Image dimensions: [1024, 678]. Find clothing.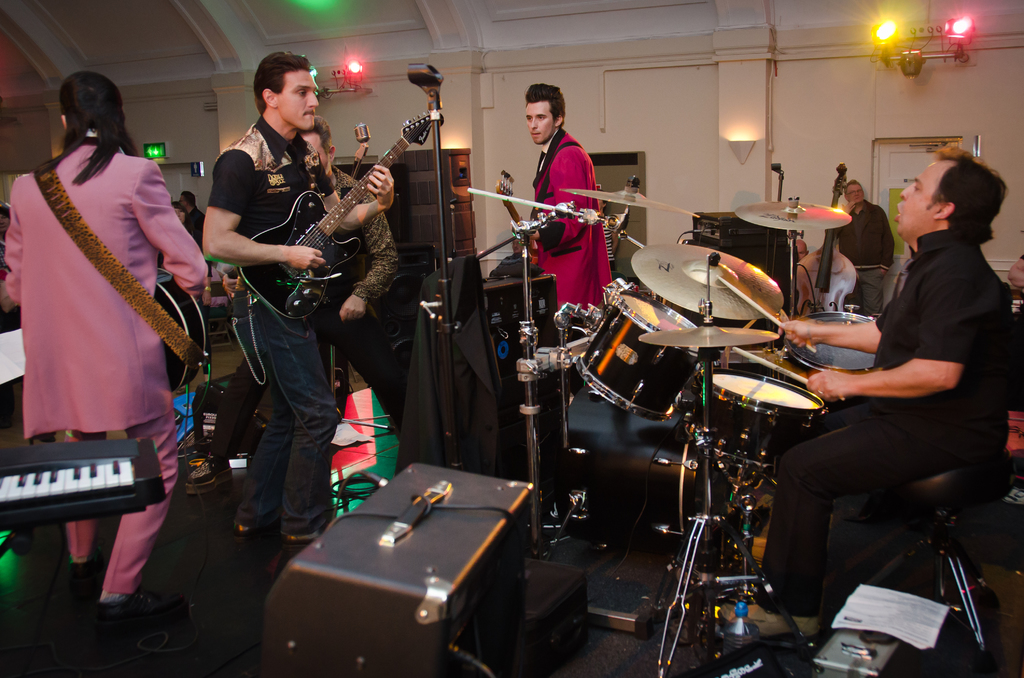
region(769, 229, 1023, 611).
